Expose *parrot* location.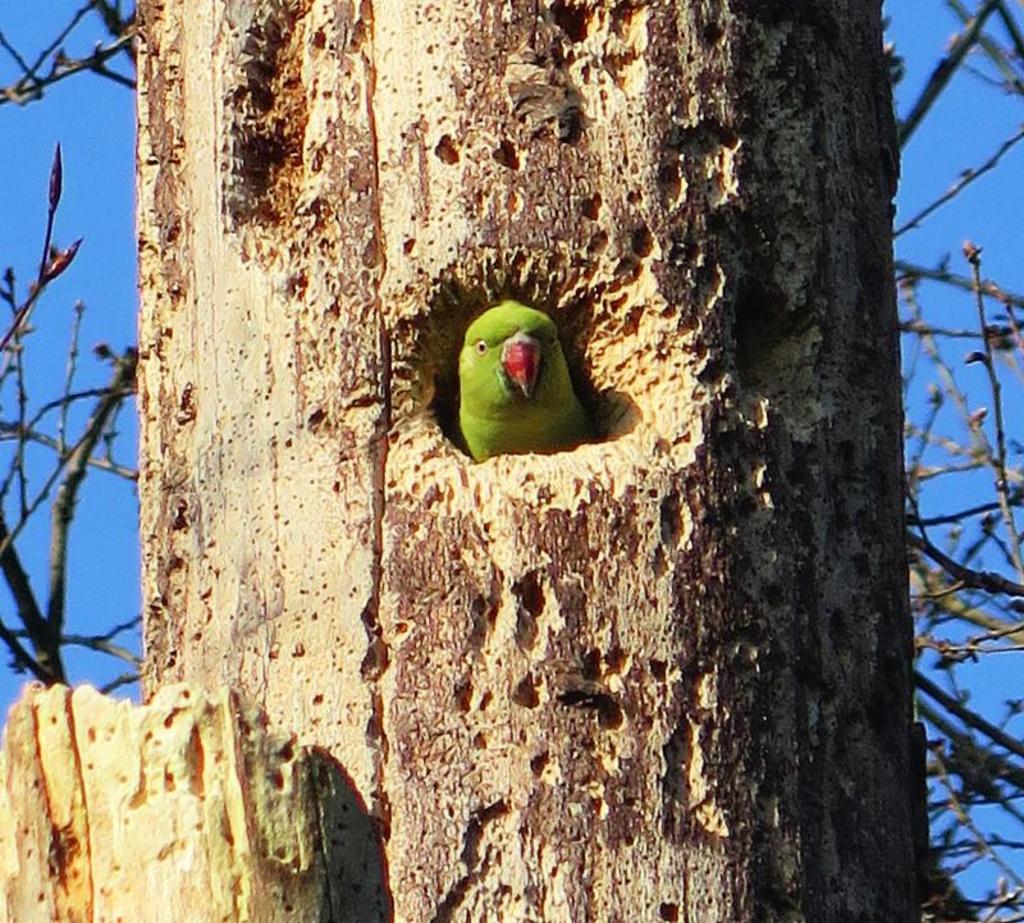
Exposed at rect(457, 305, 591, 461).
